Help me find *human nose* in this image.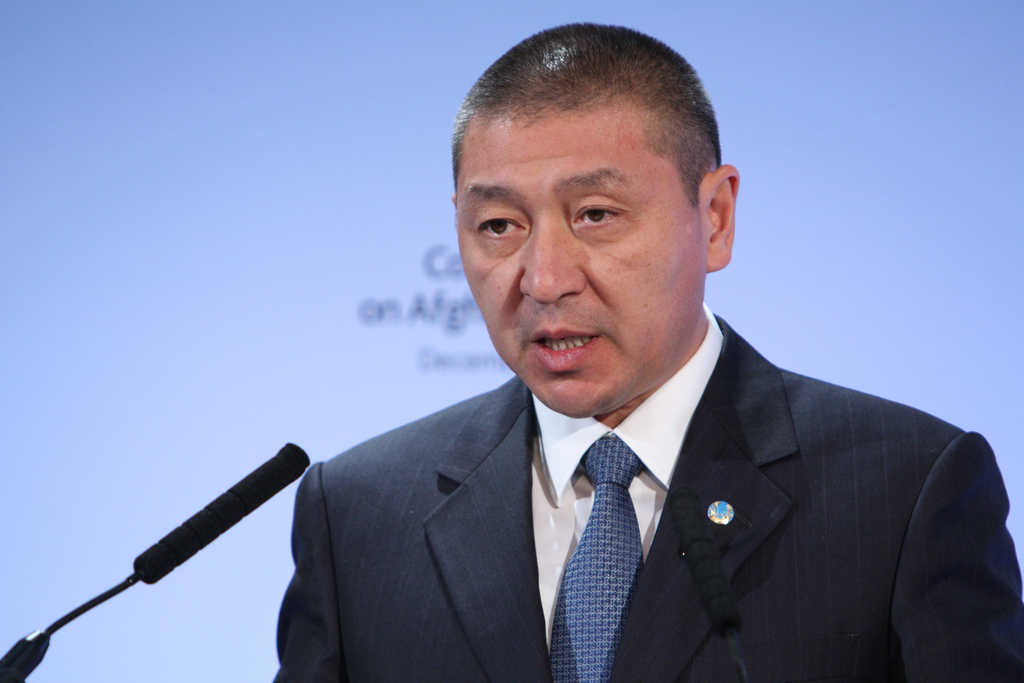
Found it: Rect(515, 208, 585, 306).
